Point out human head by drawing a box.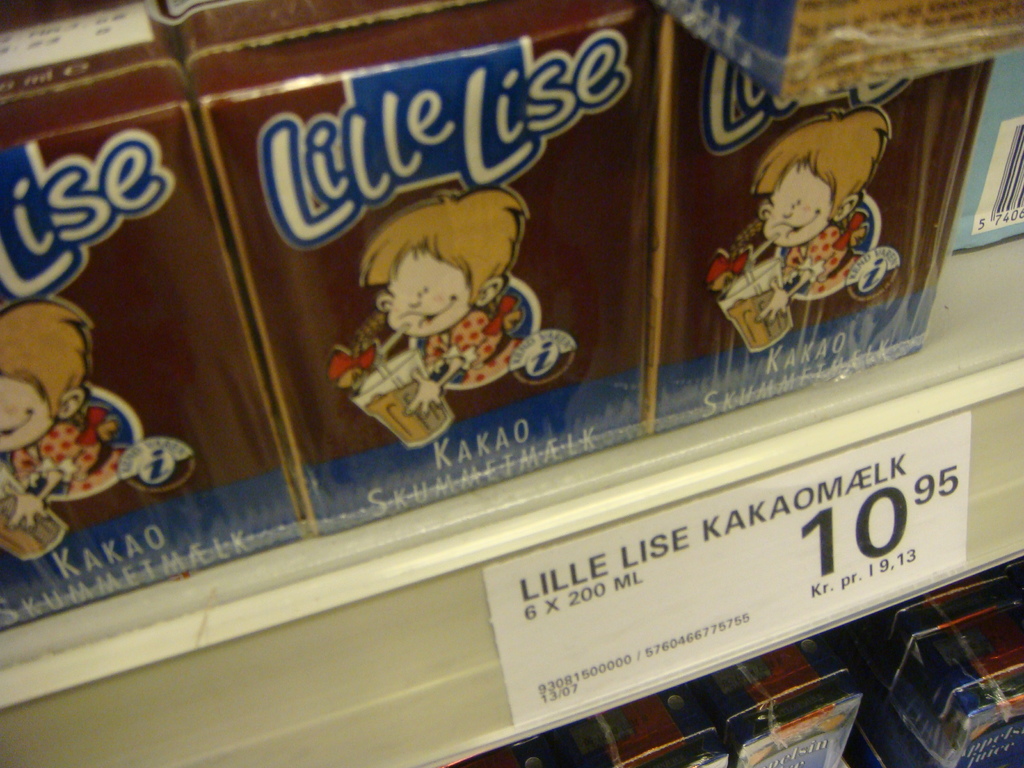
box=[364, 196, 510, 340].
